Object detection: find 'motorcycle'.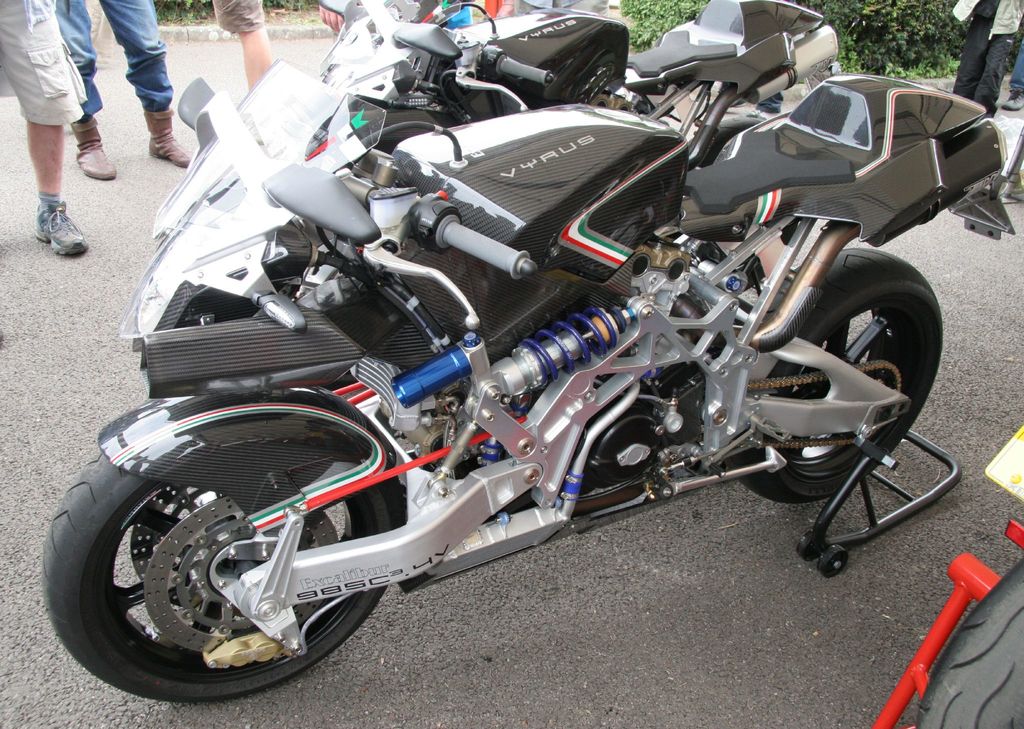
left=304, top=0, right=845, bottom=168.
